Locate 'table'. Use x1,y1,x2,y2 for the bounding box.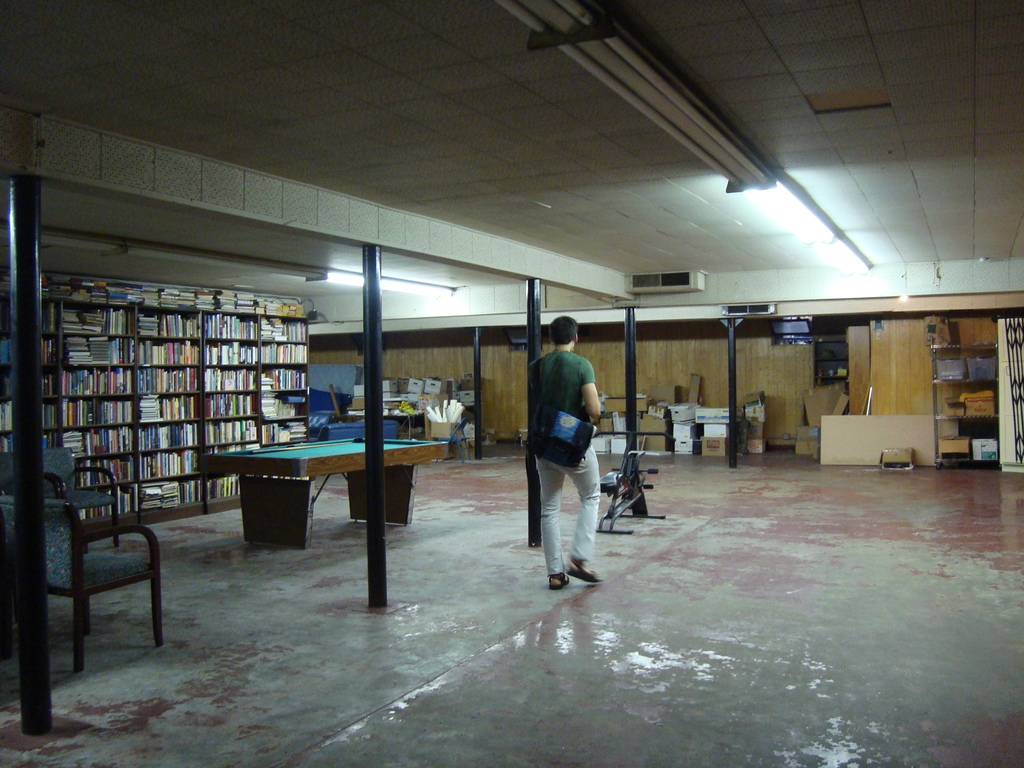
816,408,949,471.
